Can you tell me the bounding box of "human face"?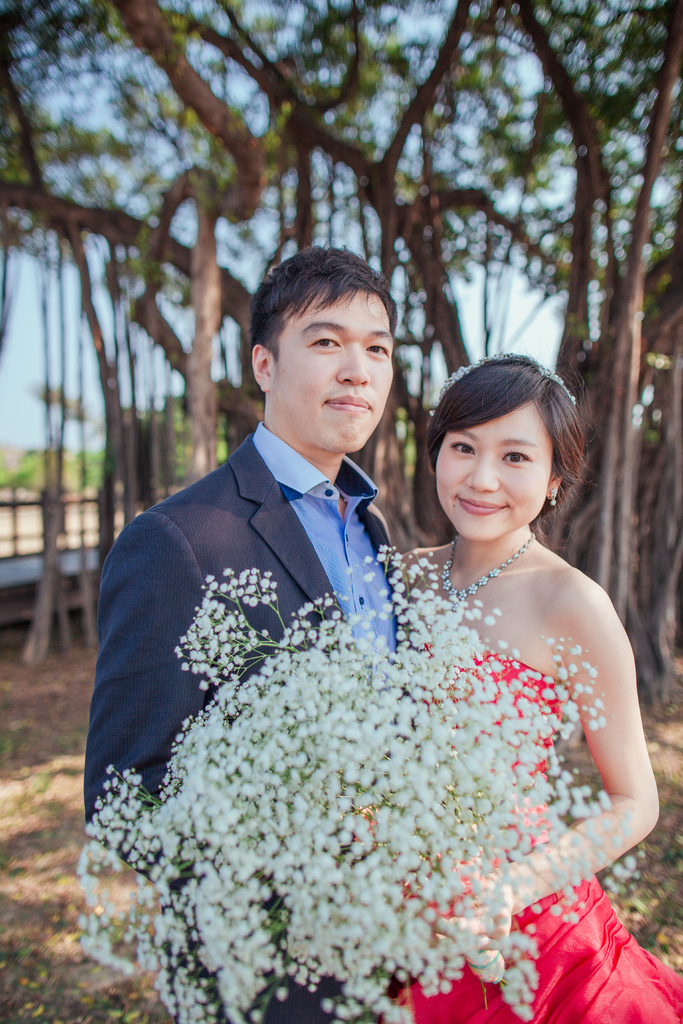
locate(269, 284, 397, 450).
